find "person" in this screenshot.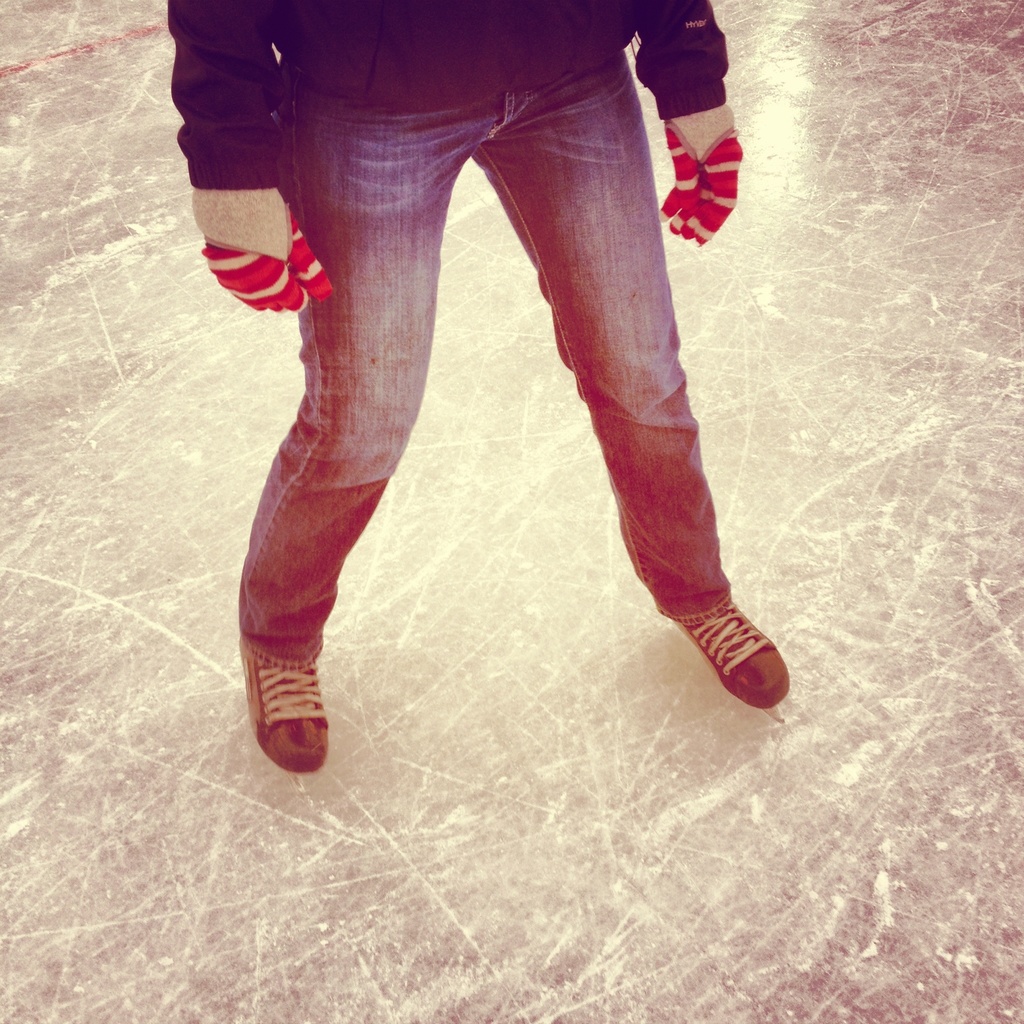
The bounding box for "person" is {"x1": 160, "y1": 0, "x2": 835, "y2": 771}.
